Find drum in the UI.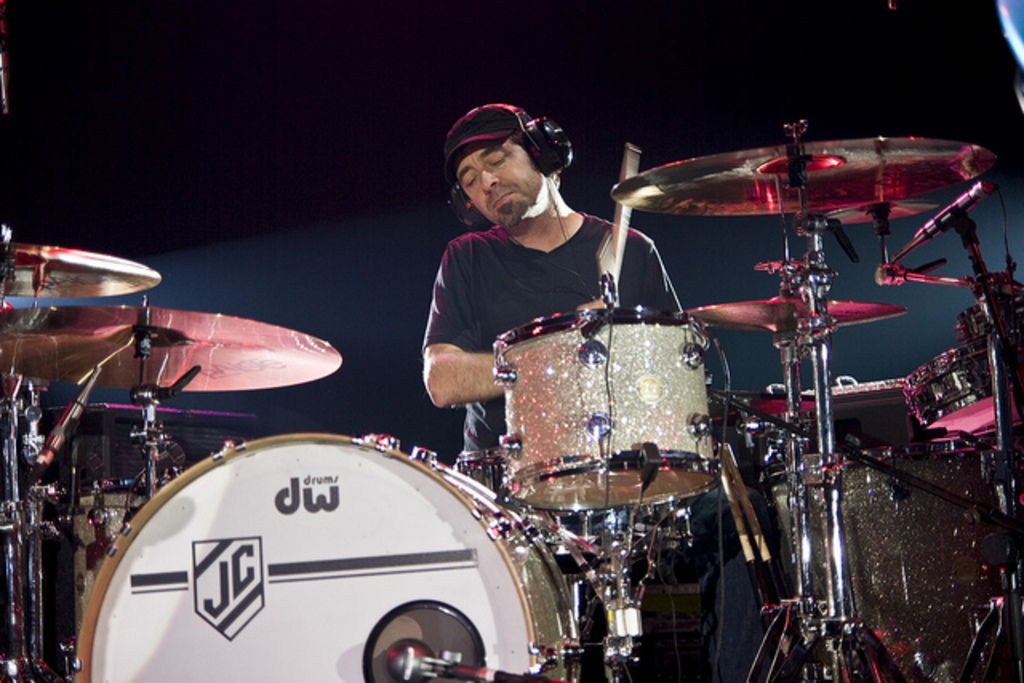
UI element at x1=86 y1=433 x2=578 y2=681.
